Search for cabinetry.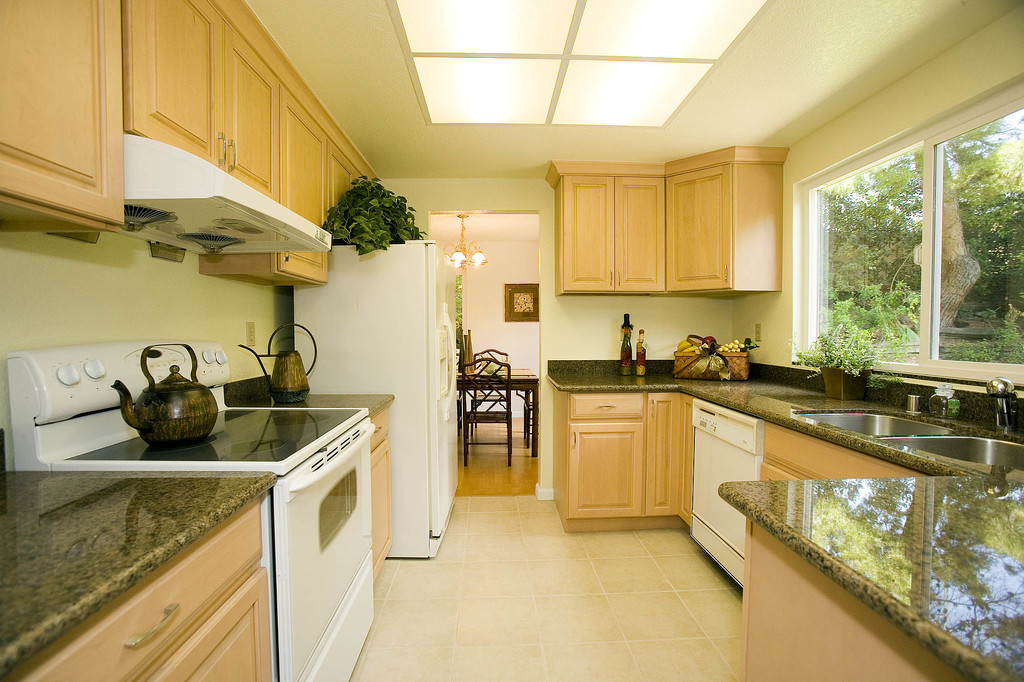
Found at rect(0, 0, 128, 231).
